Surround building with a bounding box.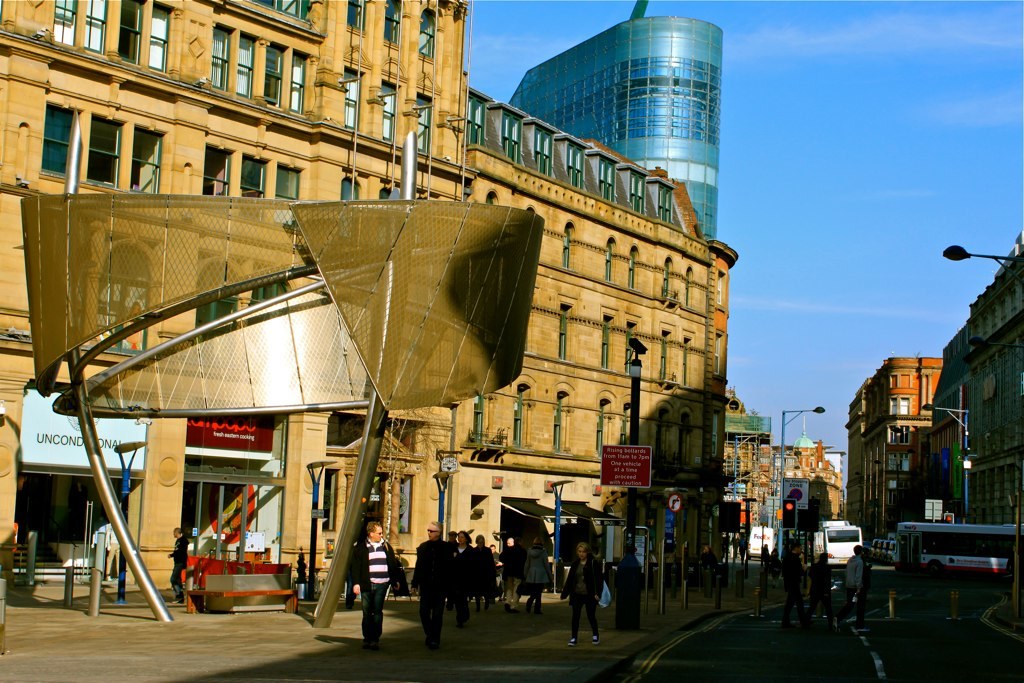
(841,355,940,540).
